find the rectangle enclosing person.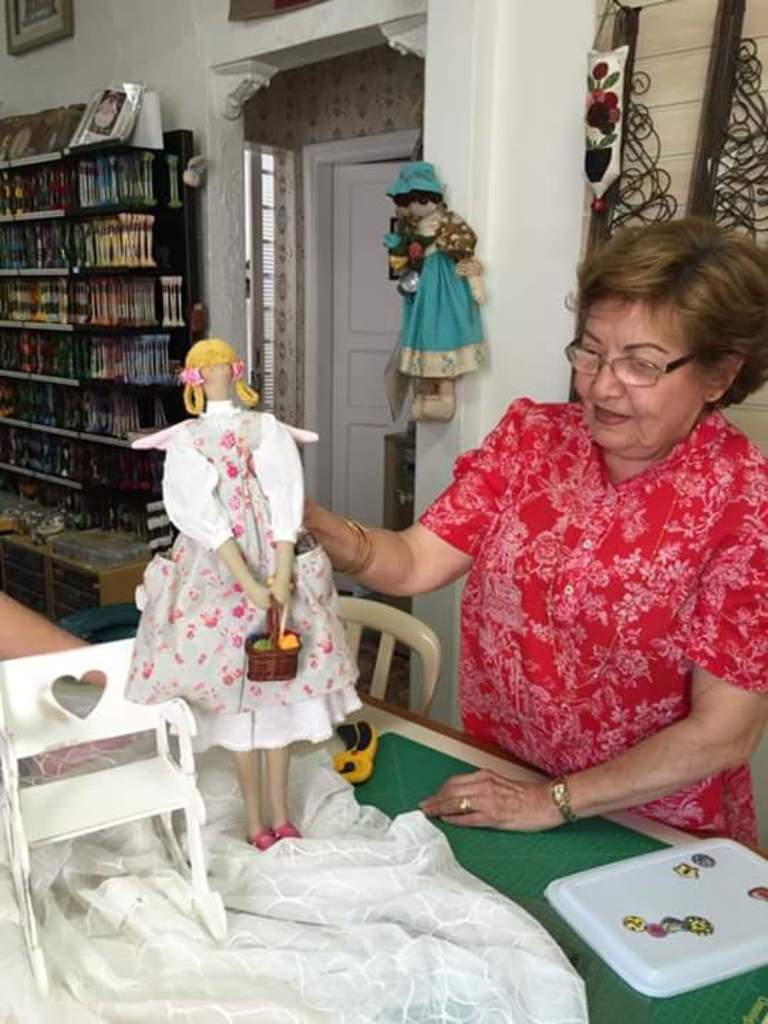
x1=129, y1=337, x2=366, y2=855.
